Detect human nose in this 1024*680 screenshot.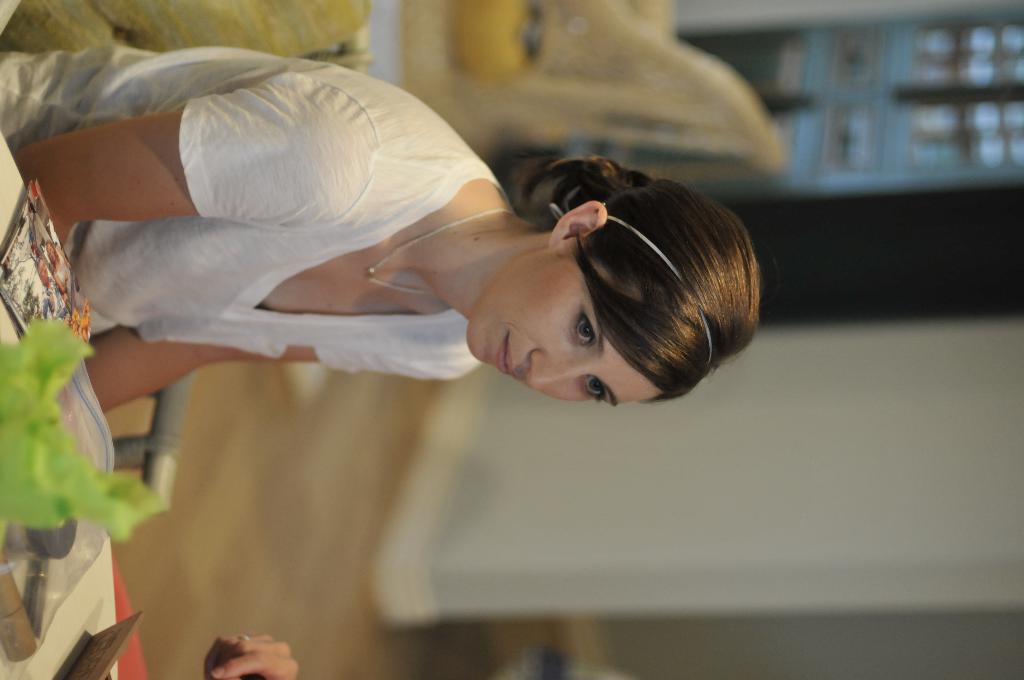
Detection: locate(524, 347, 589, 389).
